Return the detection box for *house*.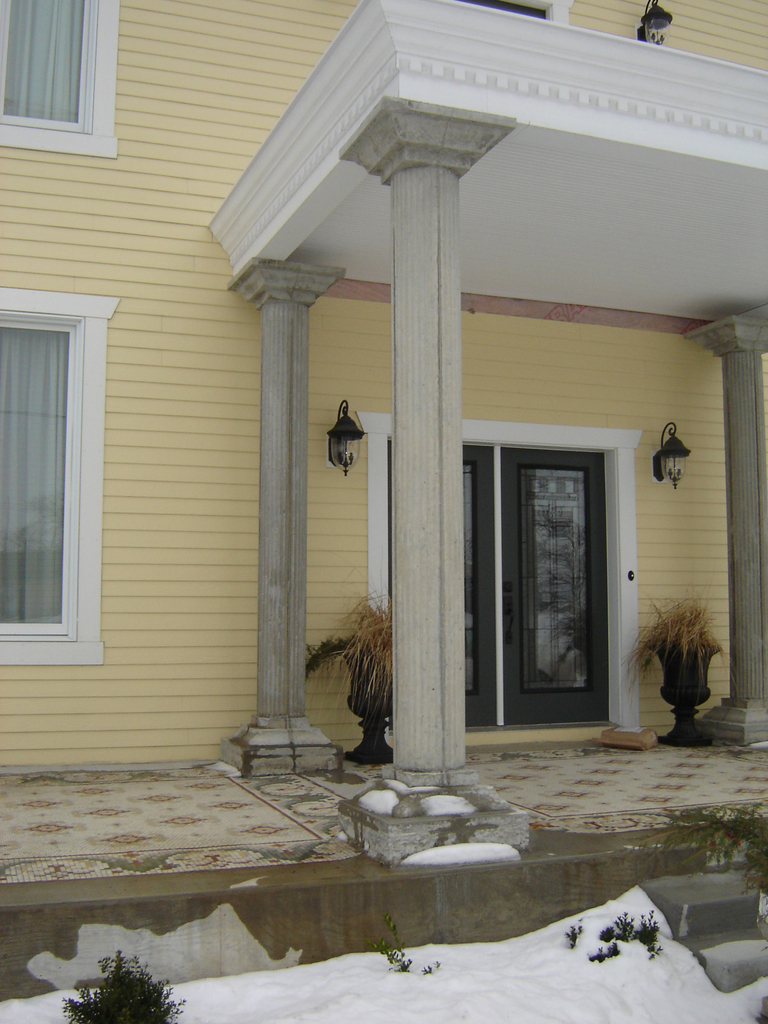
{"left": 0, "top": 0, "right": 767, "bottom": 774}.
